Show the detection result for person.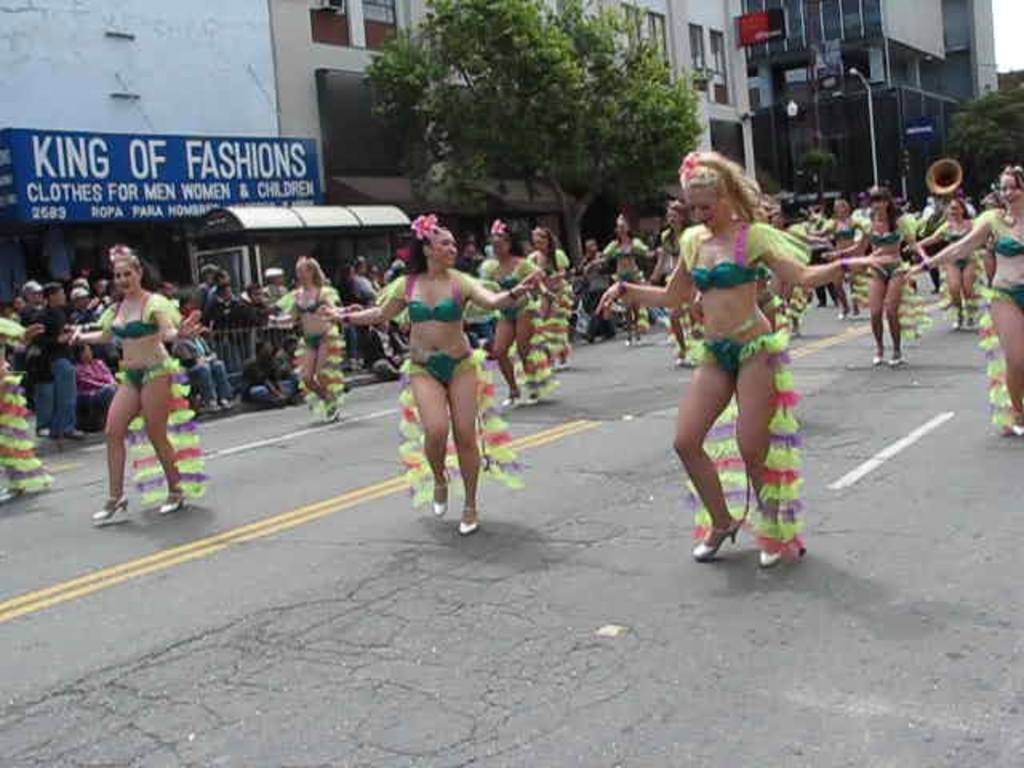
left=592, top=214, right=648, bottom=350.
